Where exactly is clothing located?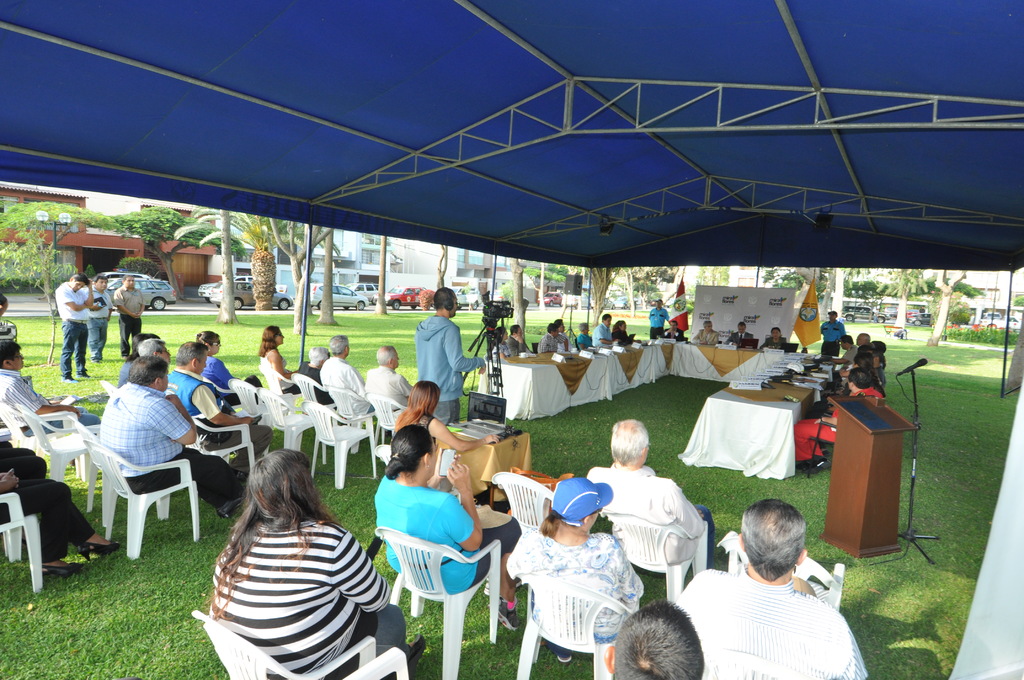
Its bounding box is BBox(585, 457, 710, 559).
